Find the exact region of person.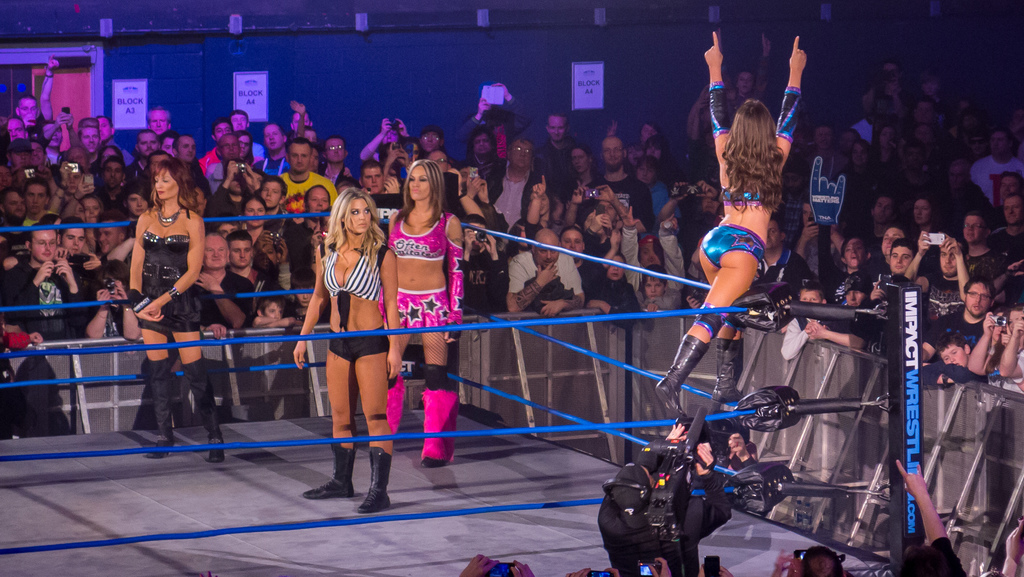
Exact region: bbox=(918, 277, 996, 366).
